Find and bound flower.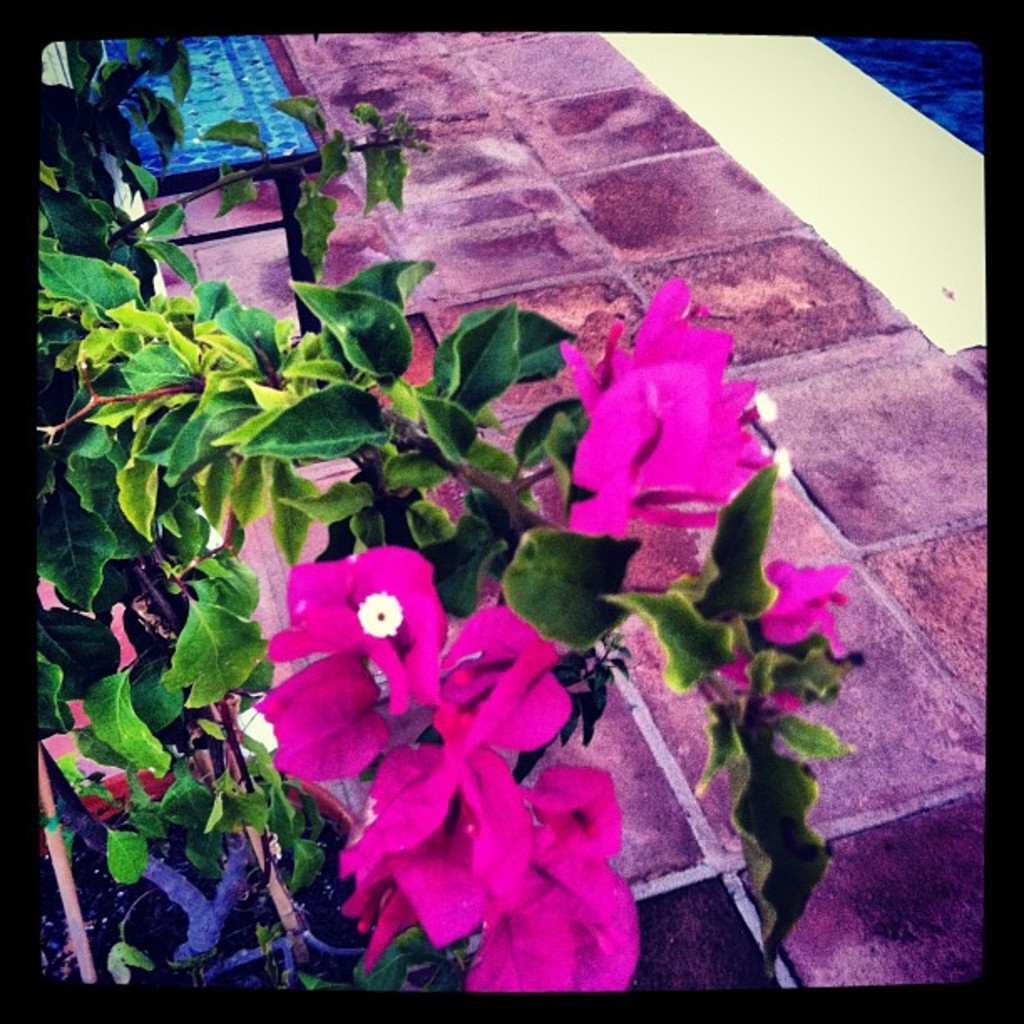
Bound: [left=325, top=651, right=532, bottom=982].
